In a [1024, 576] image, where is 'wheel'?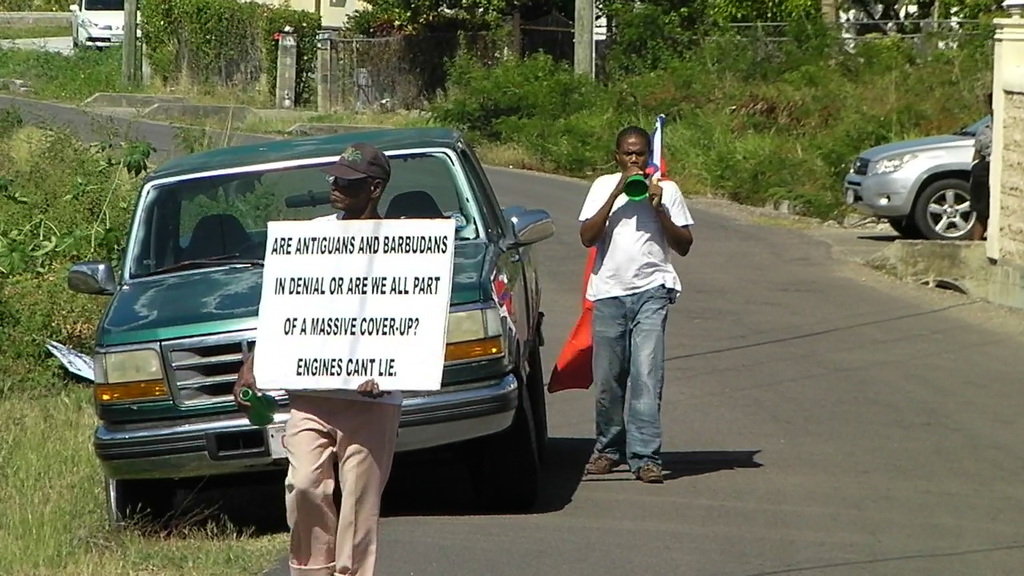
x1=492, y1=384, x2=542, y2=481.
